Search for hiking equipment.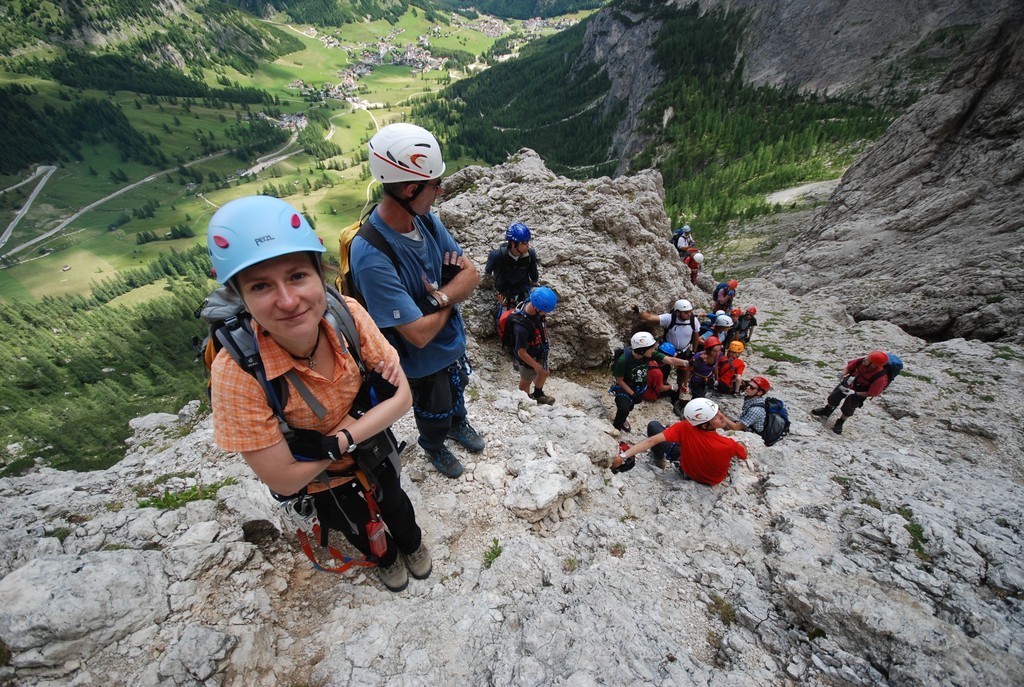
Found at x1=663, y1=346, x2=678, y2=355.
